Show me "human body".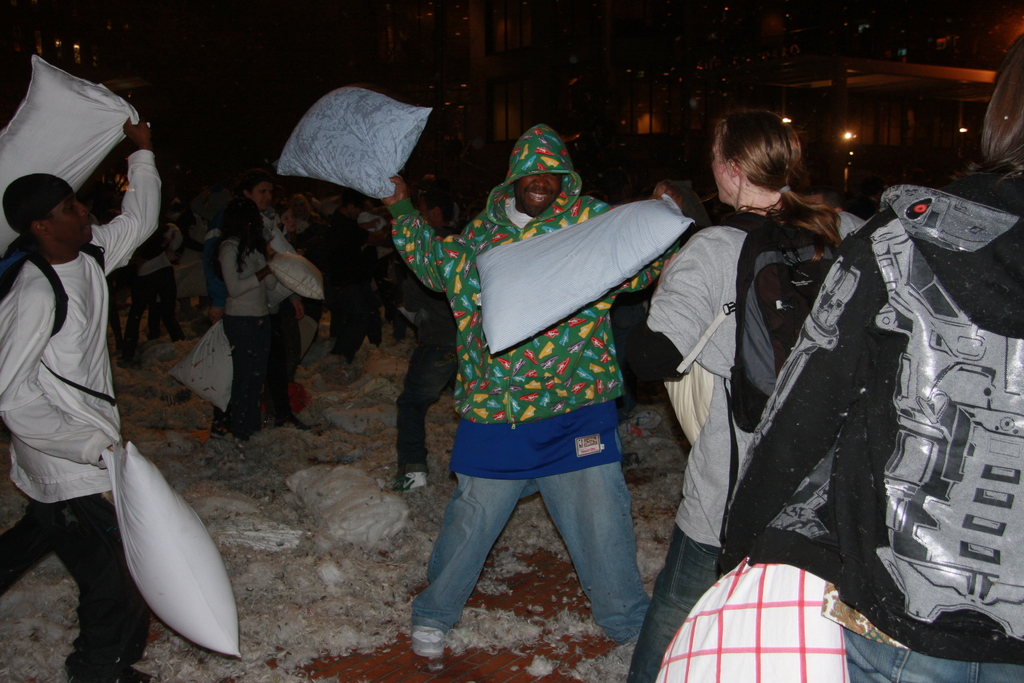
"human body" is here: x1=5, y1=157, x2=206, y2=646.
